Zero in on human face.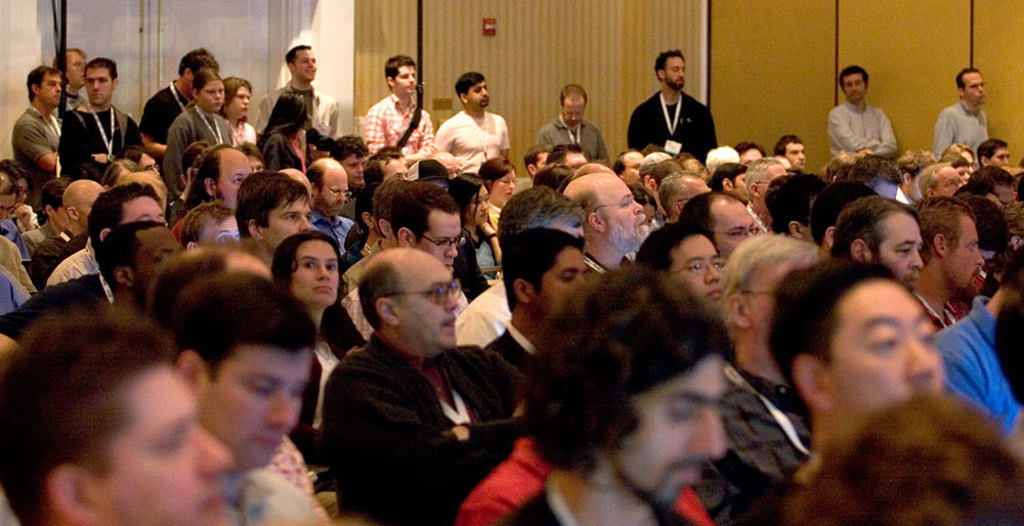
Zeroed in: box(563, 100, 584, 126).
